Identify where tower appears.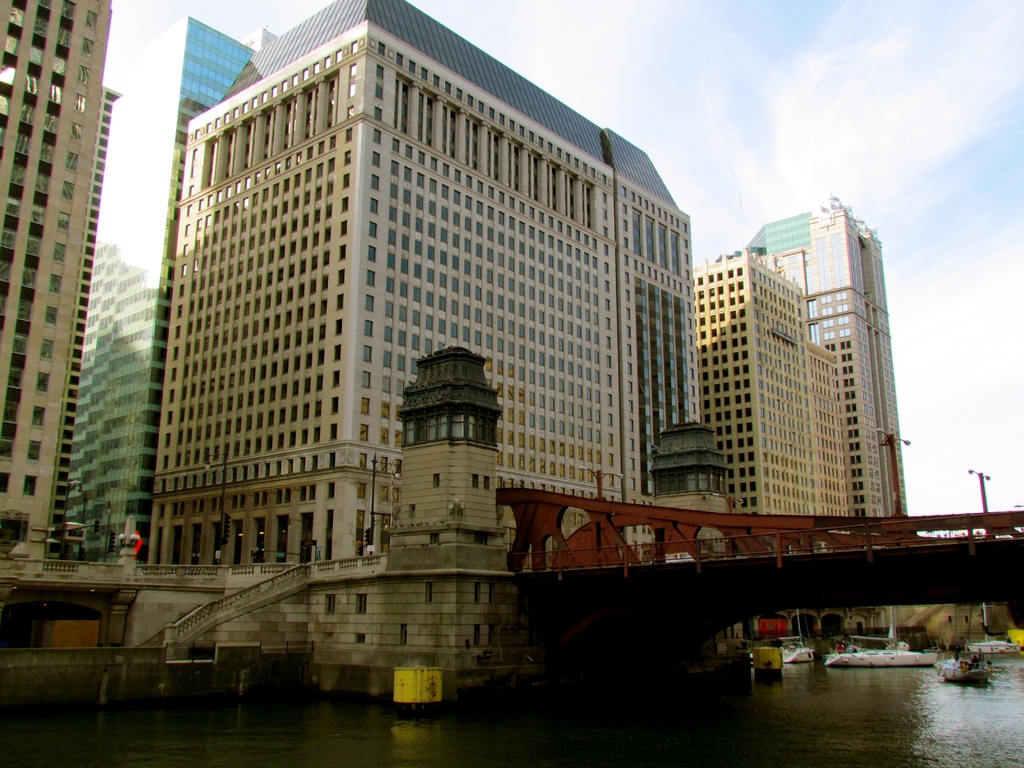
Appears at 59 8 257 564.
